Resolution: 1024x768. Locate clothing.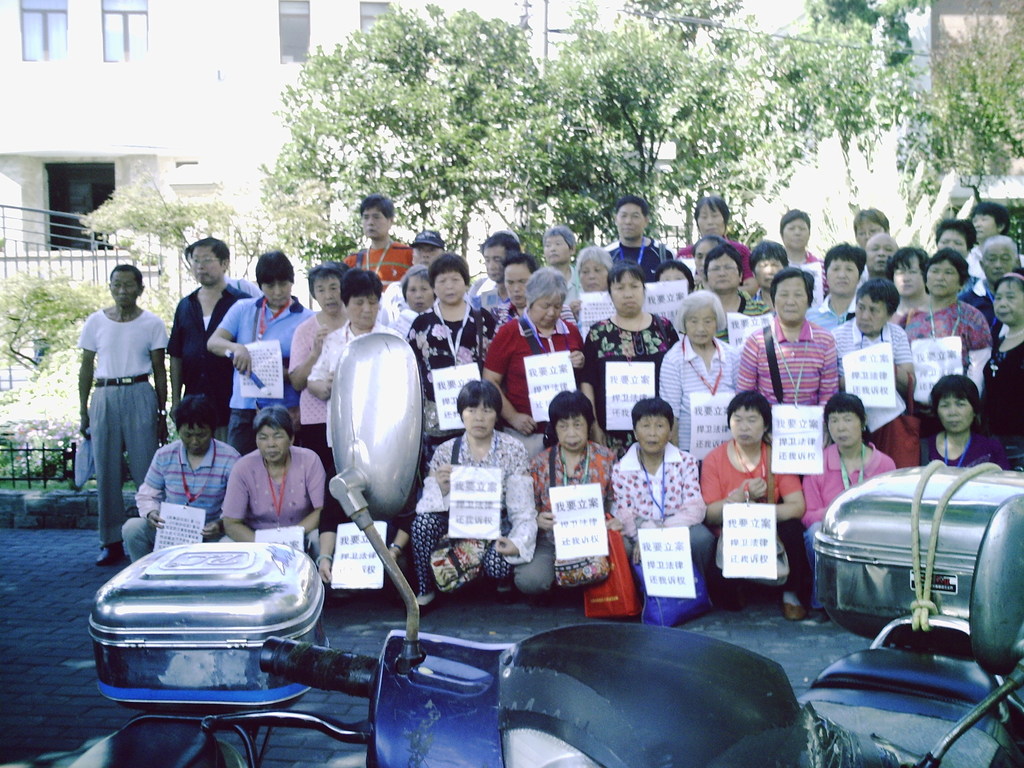
(220, 440, 326, 545).
